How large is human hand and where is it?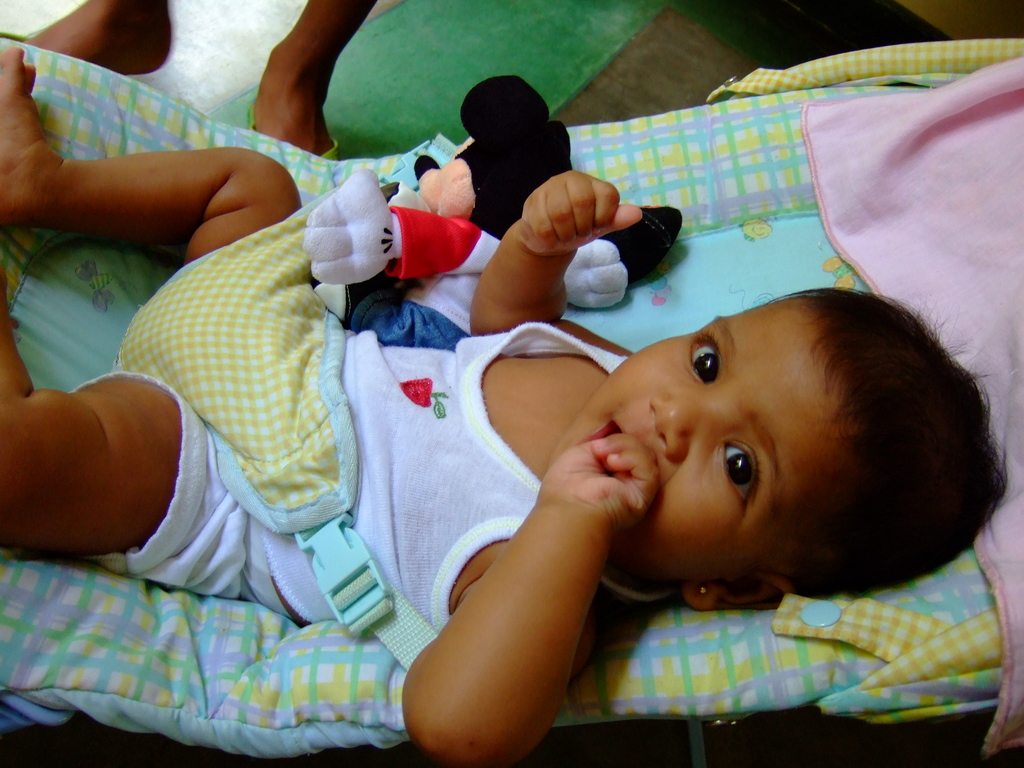
Bounding box: <region>504, 151, 630, 258</region>.
